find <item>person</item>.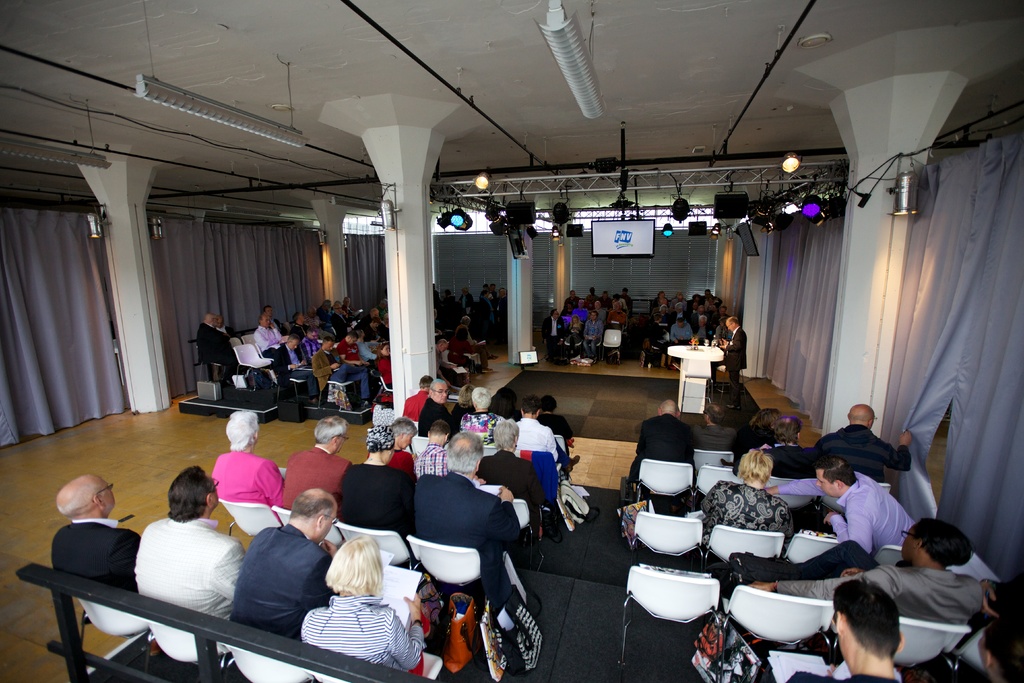
bbox(130, 465, 244, 629).
